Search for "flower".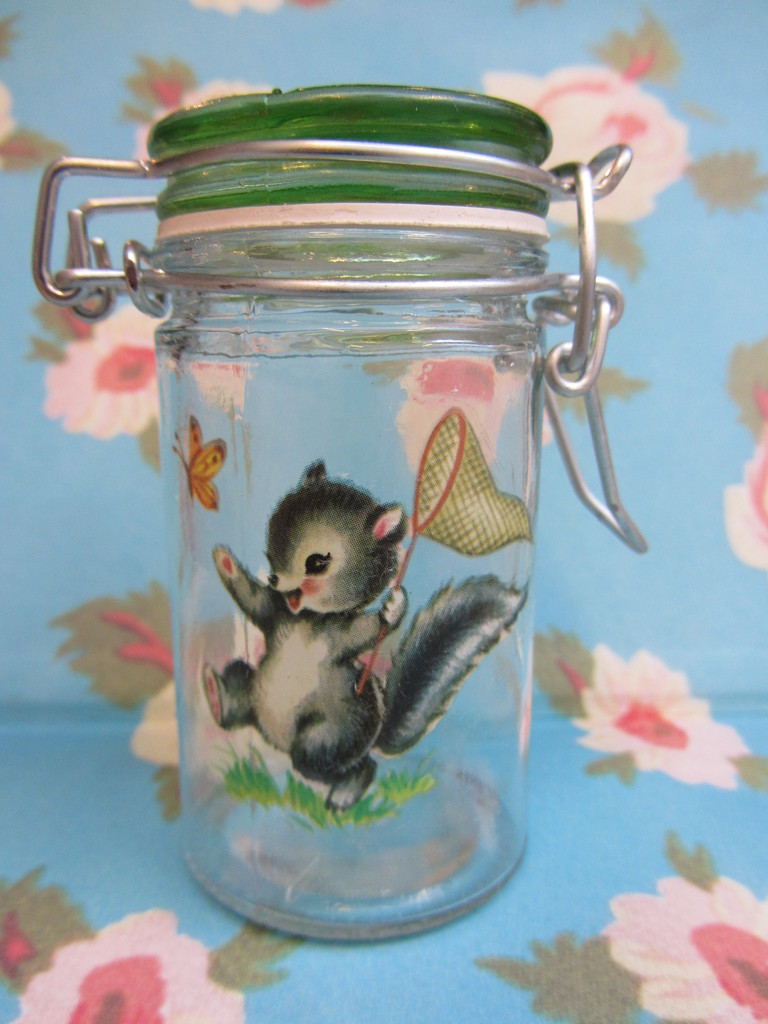
Found at <bbox>394, 351, 527, 488</bbox>.
